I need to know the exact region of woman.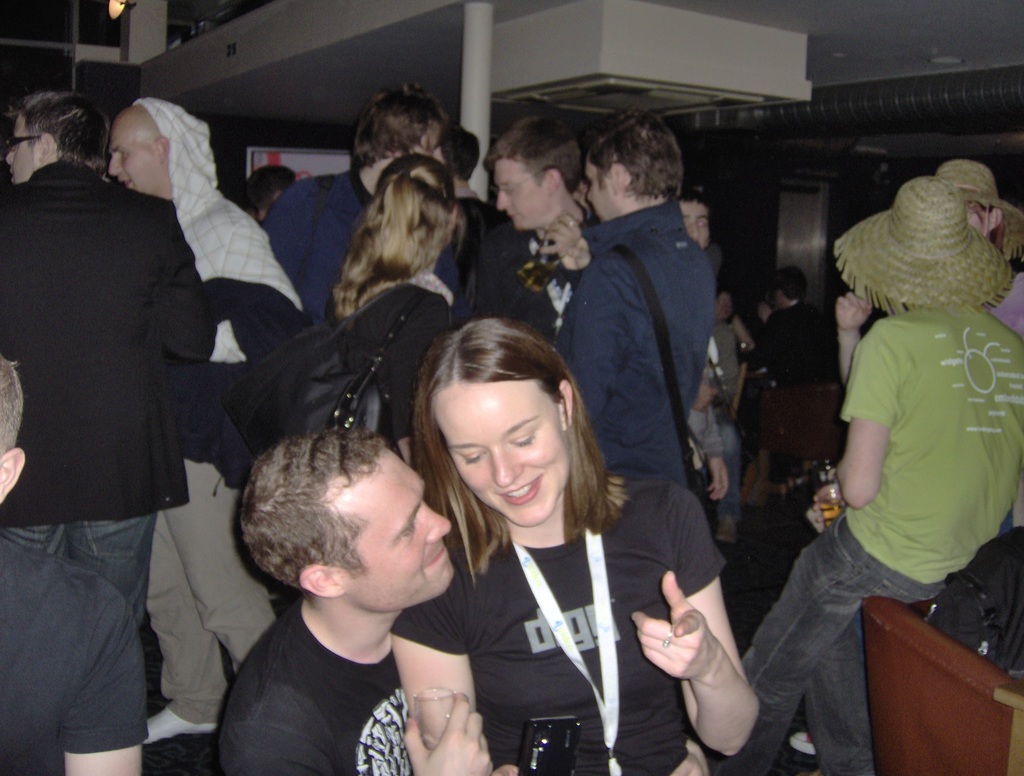
Region: [x1=397, y1=316, x2=762, y2=775].
